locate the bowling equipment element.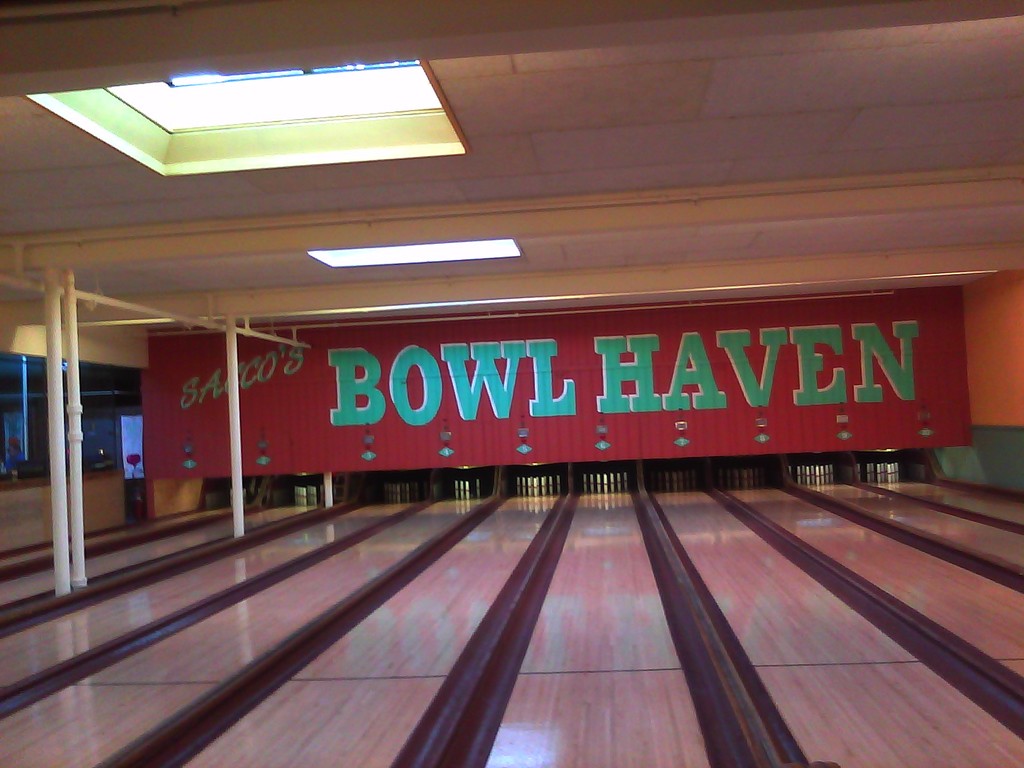
Element bbox: x1=467, y1=478, x2=471, y2=500.
